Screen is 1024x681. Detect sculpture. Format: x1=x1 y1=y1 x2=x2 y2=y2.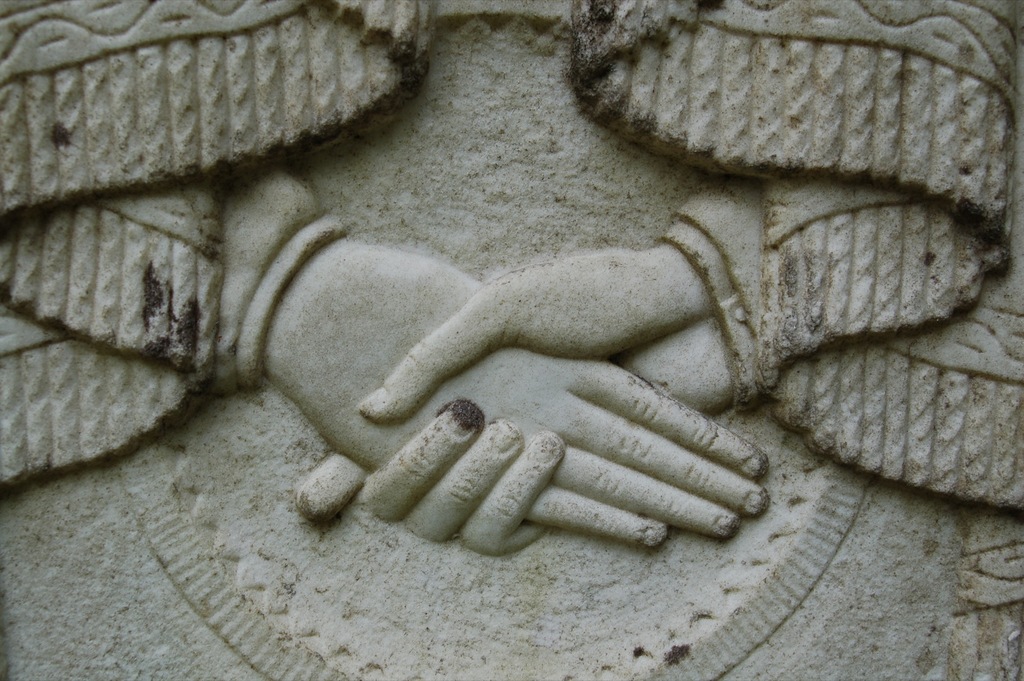
x1=0 y1=0 x2=1023 y2=677.
